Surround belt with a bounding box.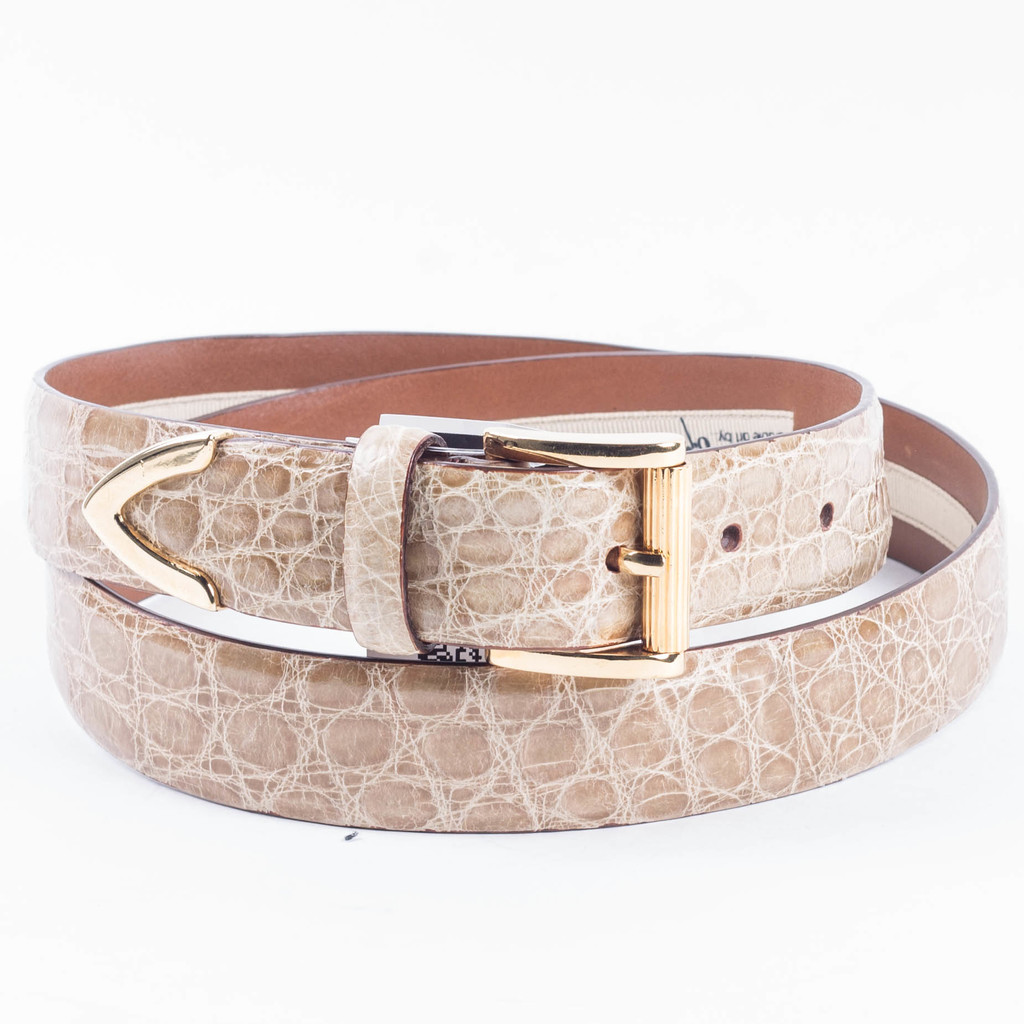
detection(24, 331, 1008, 836).
